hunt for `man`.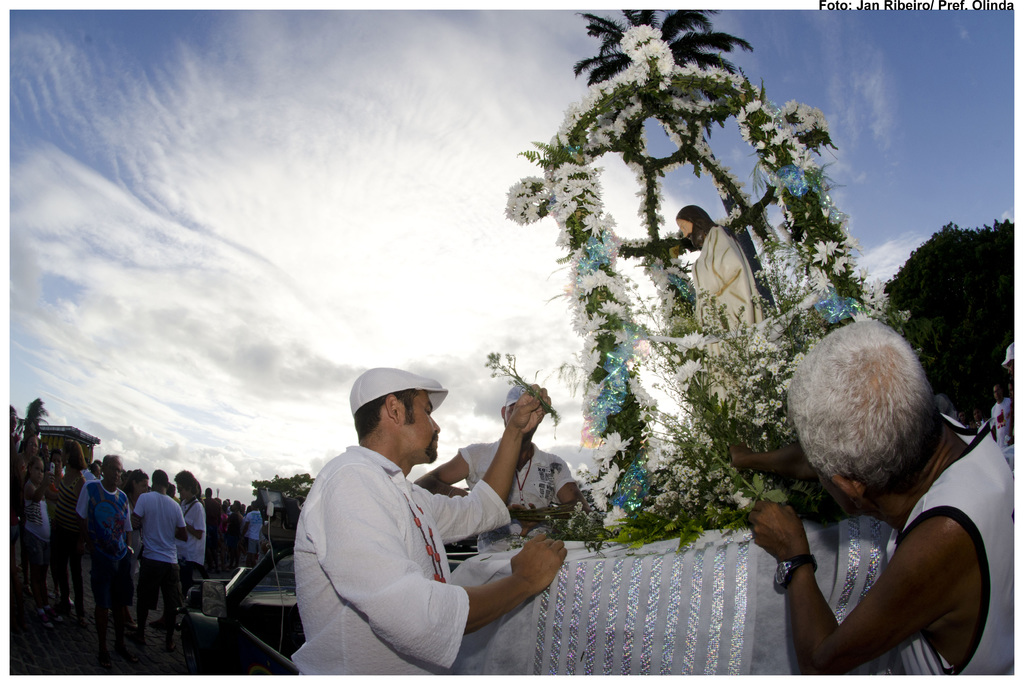
Hunted down at <bbox>75, 457, 136, 646</bbox>.
